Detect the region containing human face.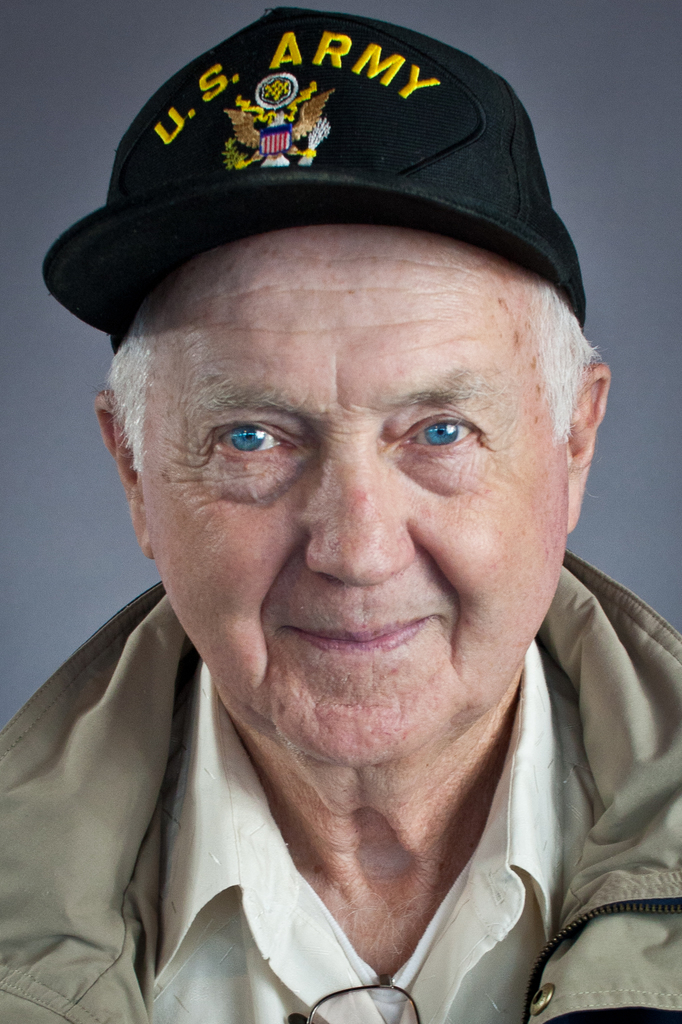
region(134, 226, 569, 760).
